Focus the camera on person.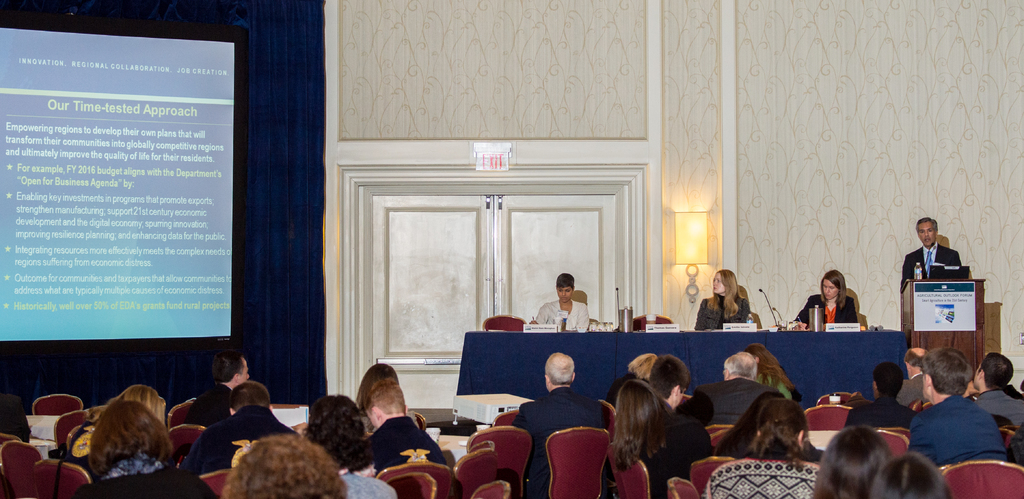
Focus region: left=906, top=345, right=1003, bottom=470.
